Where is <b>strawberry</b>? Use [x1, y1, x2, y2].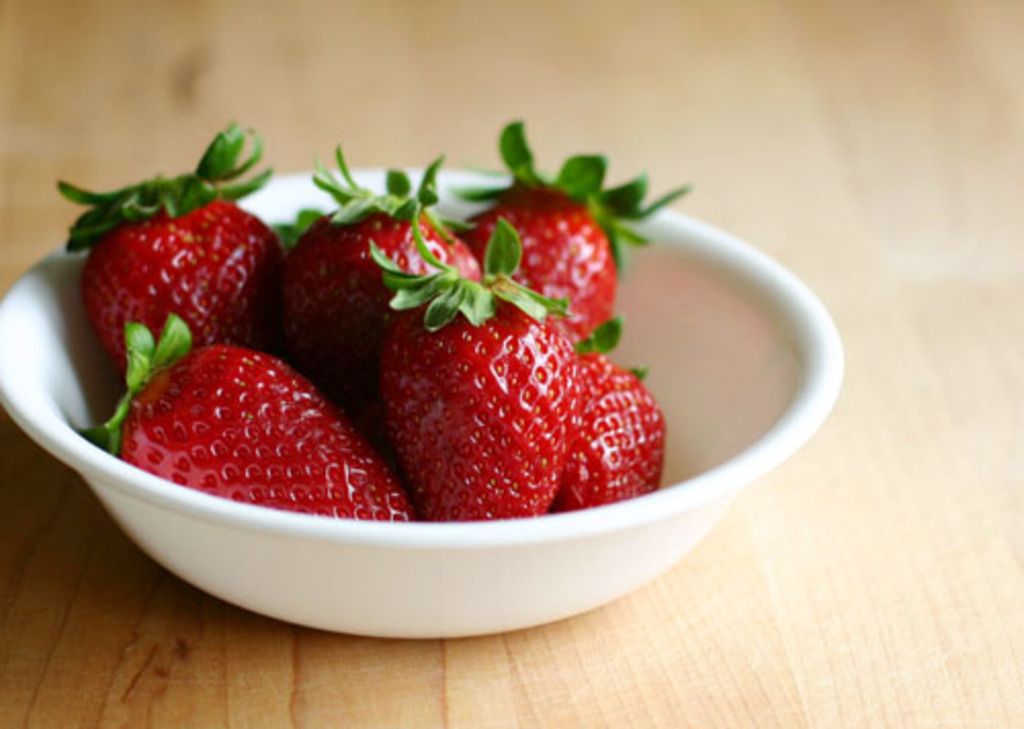
[449, 117, 692, 352].
